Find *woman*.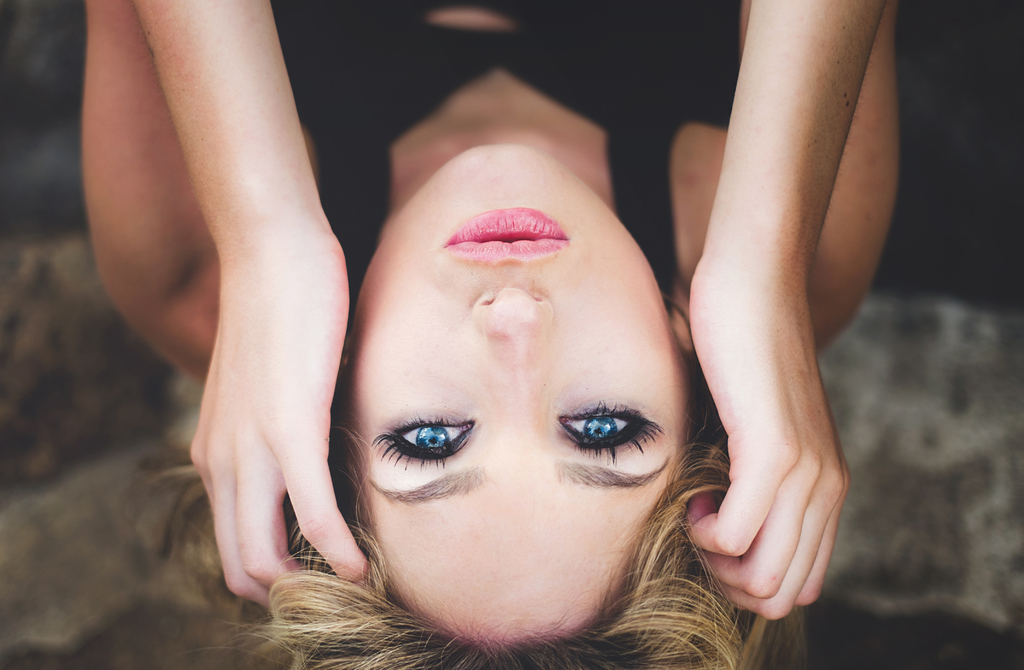
<bbox>173, 0, 798, 669</bbox>.
